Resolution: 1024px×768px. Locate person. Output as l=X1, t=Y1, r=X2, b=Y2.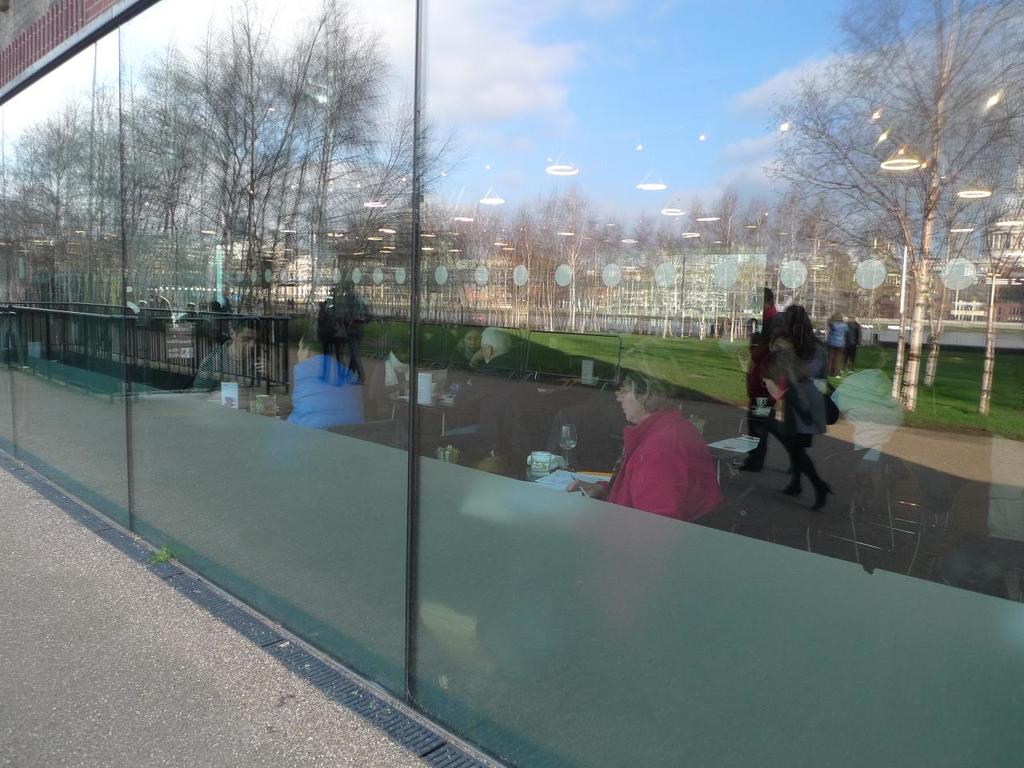
l=562, t=343, r=727, b=523.
